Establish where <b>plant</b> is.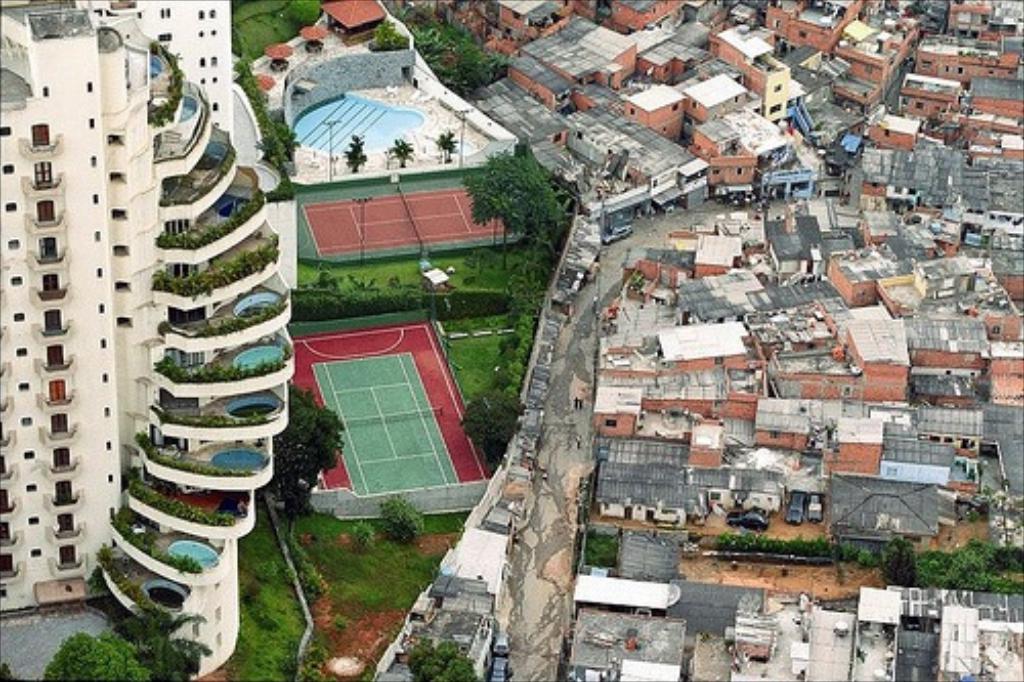
Established at 383/489/434/553.
